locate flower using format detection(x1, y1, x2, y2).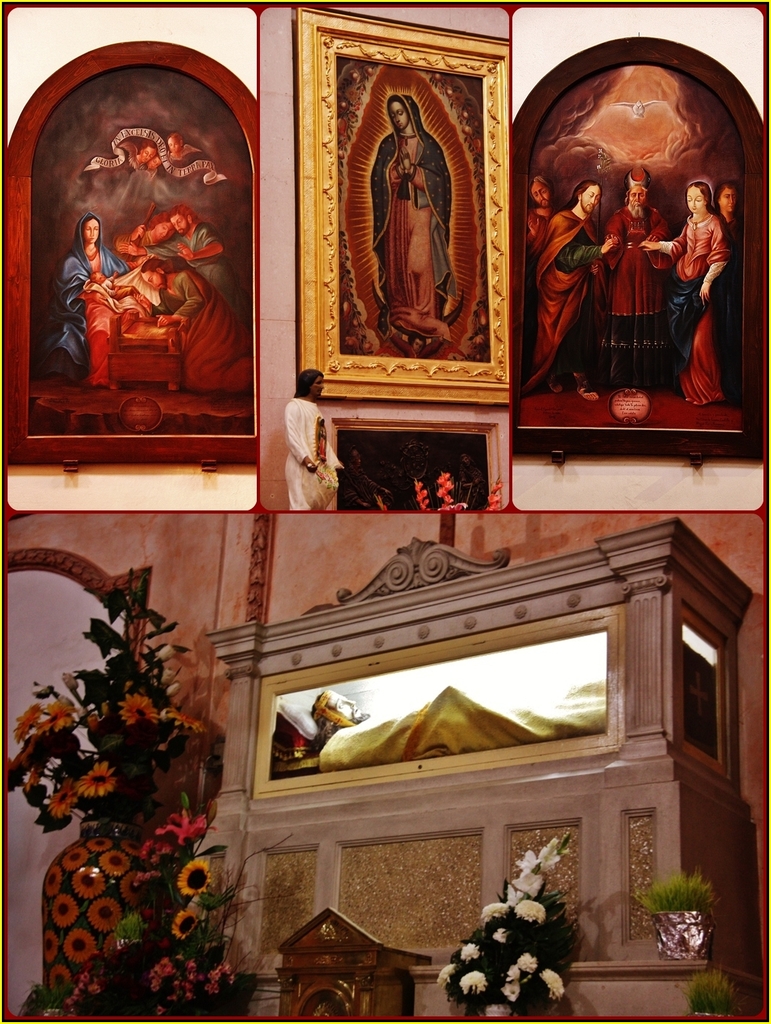
detection(516, 900, 553, 919).
